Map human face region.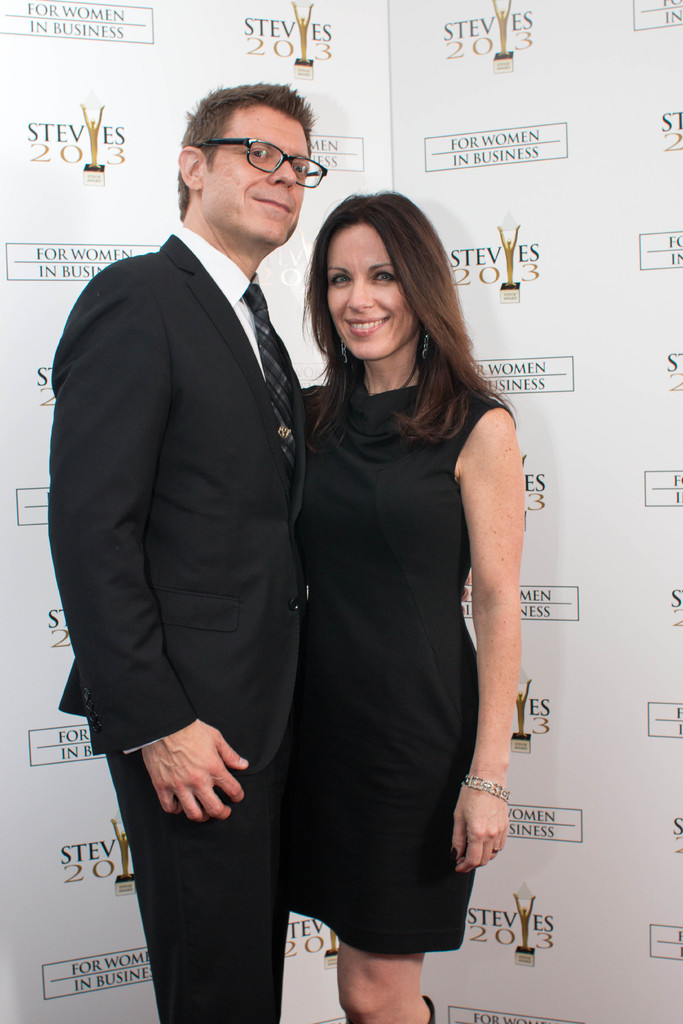
Mapped to <region>204, 104, 313, 246</region>.
